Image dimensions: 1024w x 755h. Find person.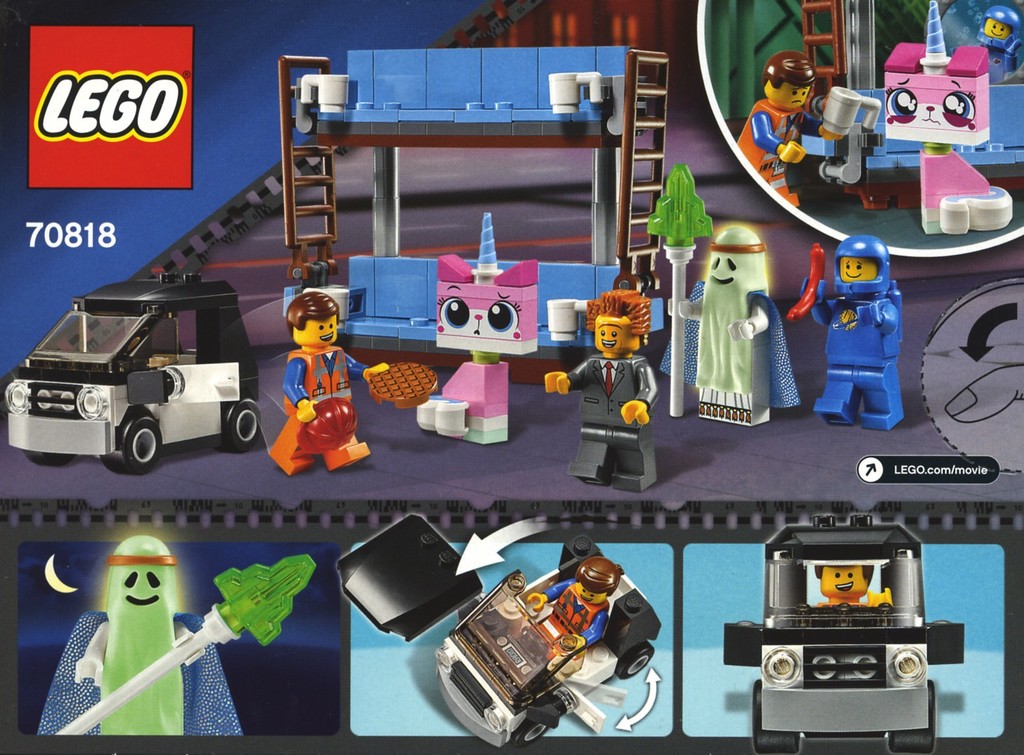
(815, 562, 895, 615).
